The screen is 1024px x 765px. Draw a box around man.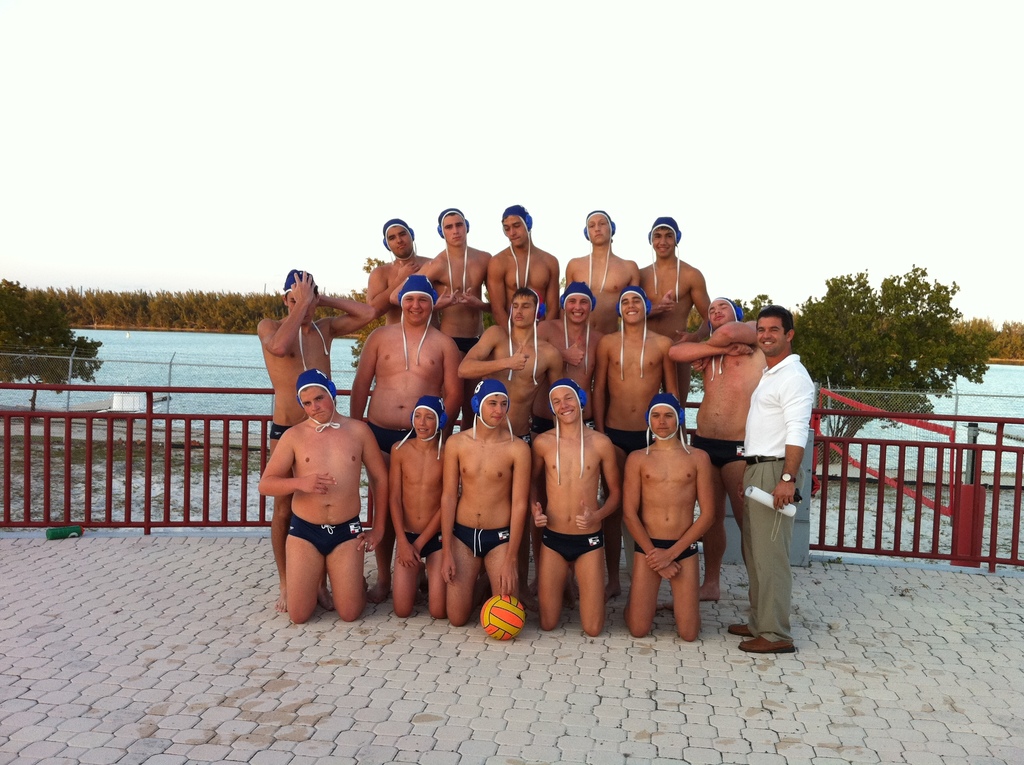
x1=724 y1=303 x2=814 y2=652.
